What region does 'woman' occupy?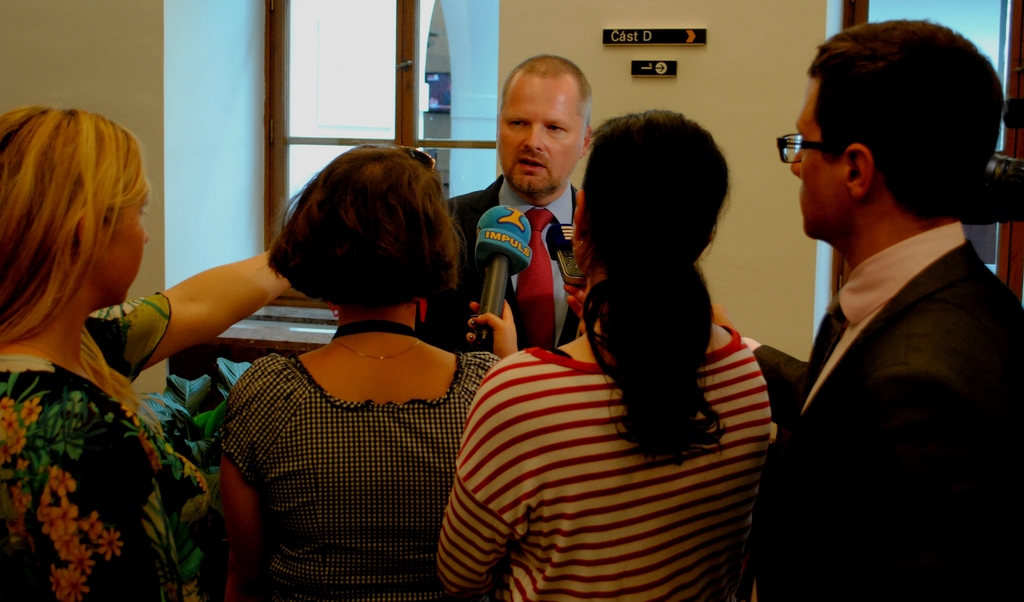
detection(0, 97, 294, 601).
